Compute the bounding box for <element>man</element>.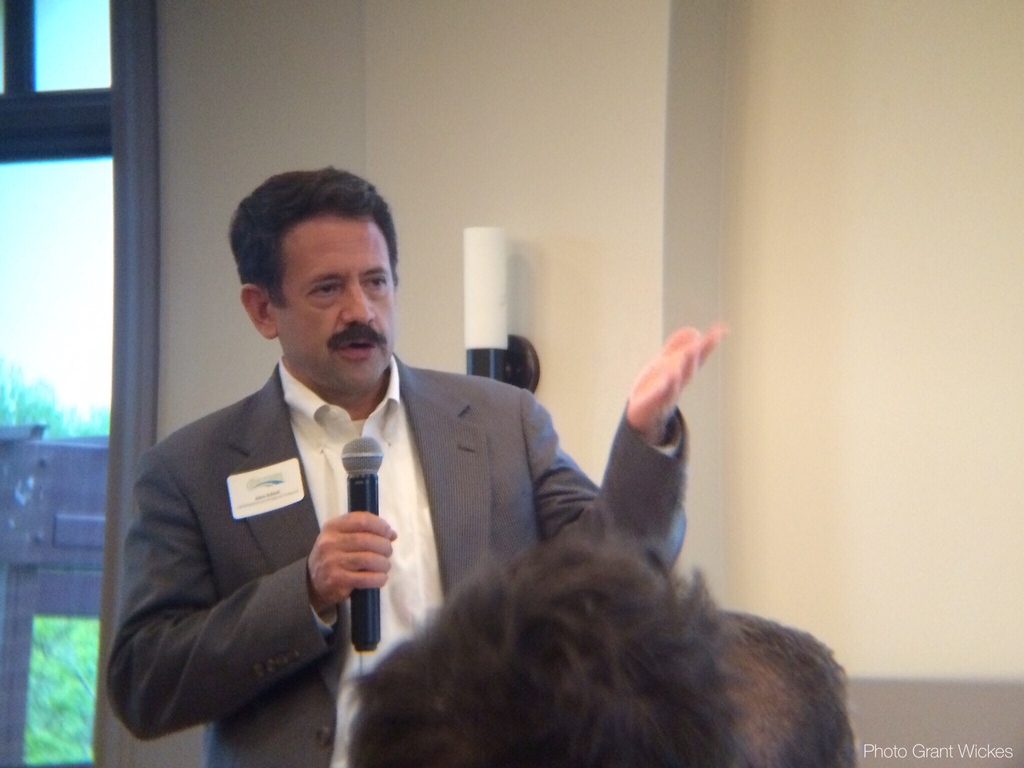
[x1=98, y1=214, x2=617, y2=732].
